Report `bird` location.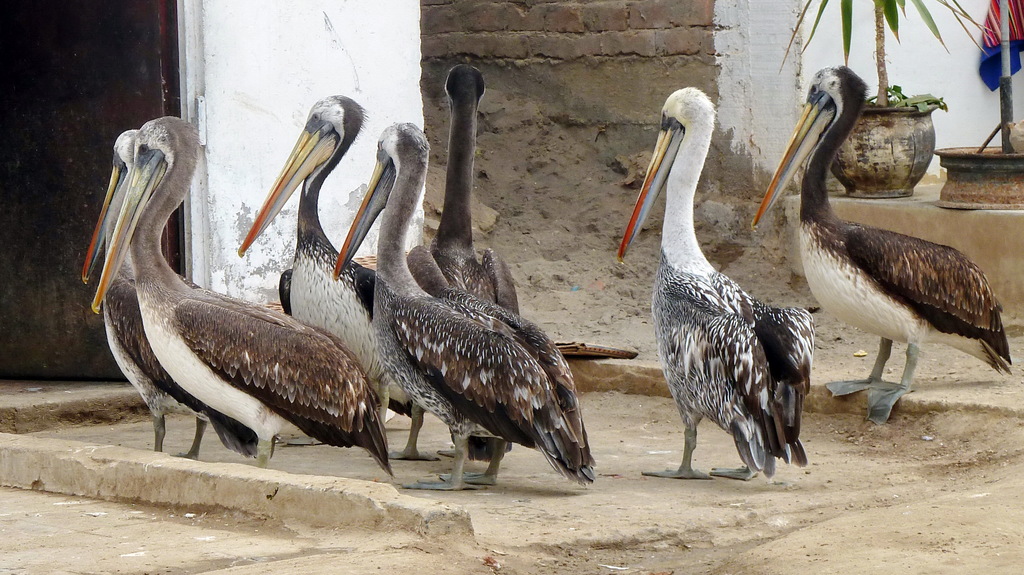
Report: crop(616, 83, 812, 482).
